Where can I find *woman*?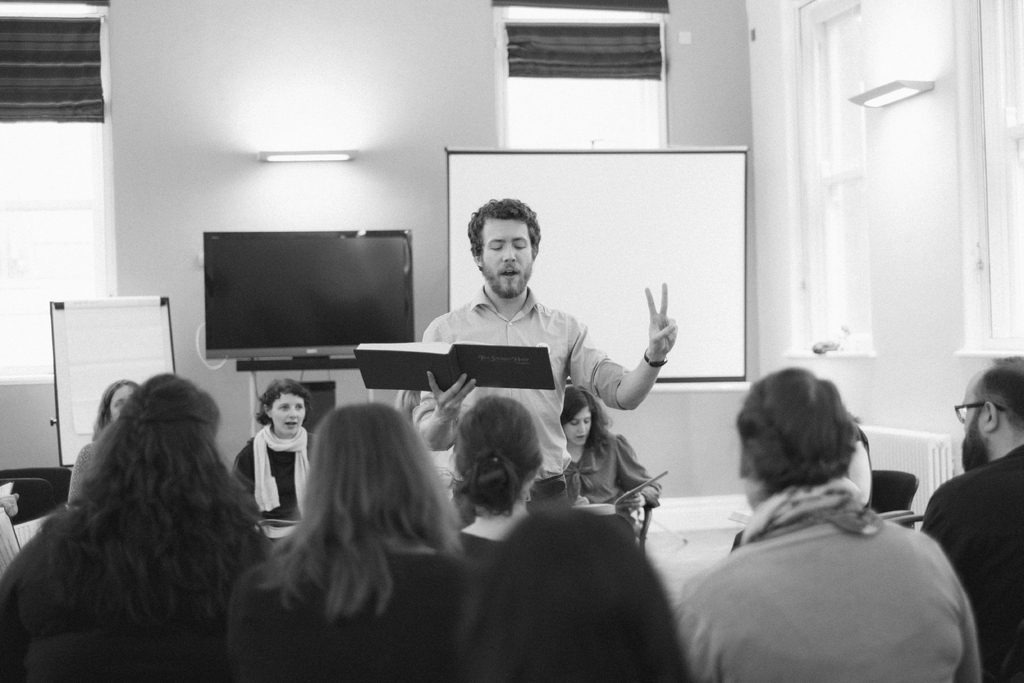
You can find it at Rect(26, 361, 300, 664).
